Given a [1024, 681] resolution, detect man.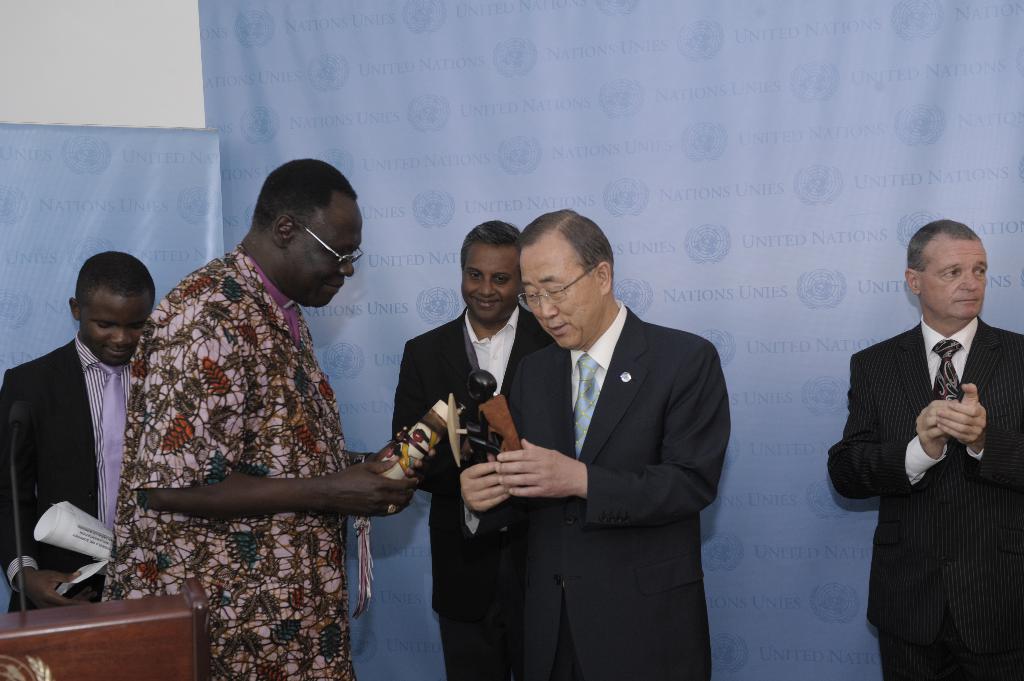
bbox(0, 250, 154, 613).
